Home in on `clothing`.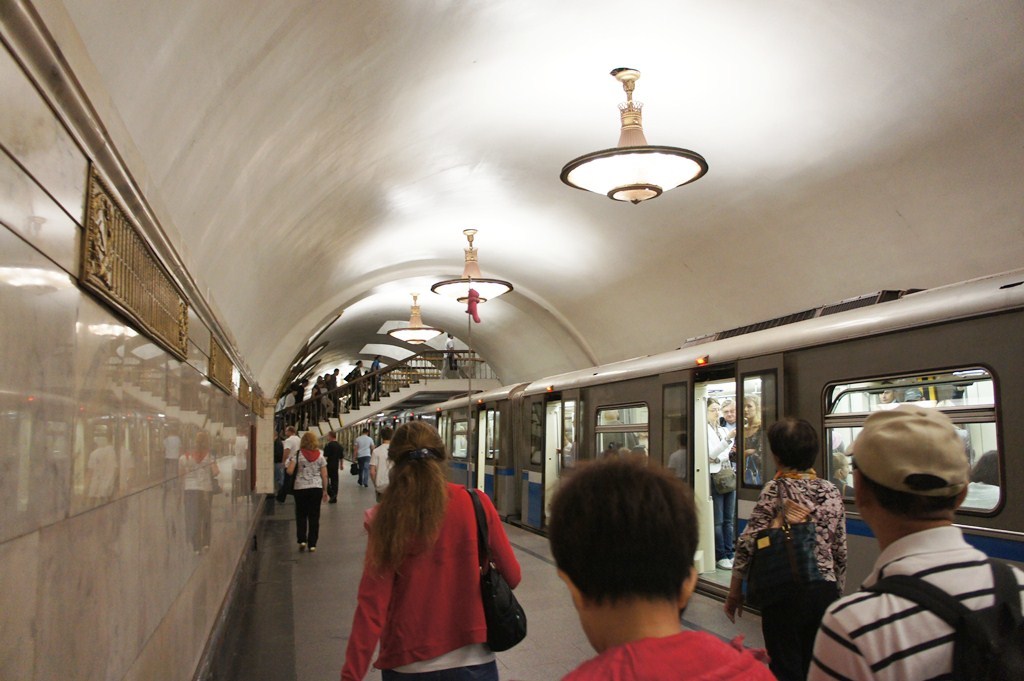
Homed in at left=347, top=366, right=365, bottom=409.
